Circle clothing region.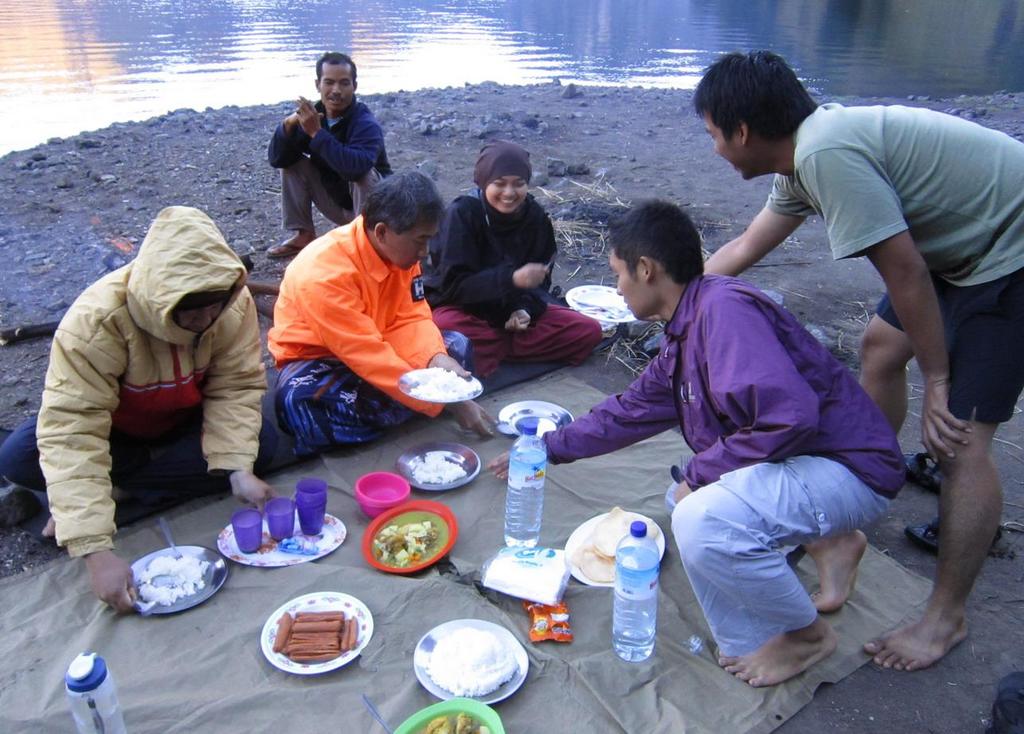
Region: {"left": 269, "top": 100, "right": 393, "bottom": 230}.
